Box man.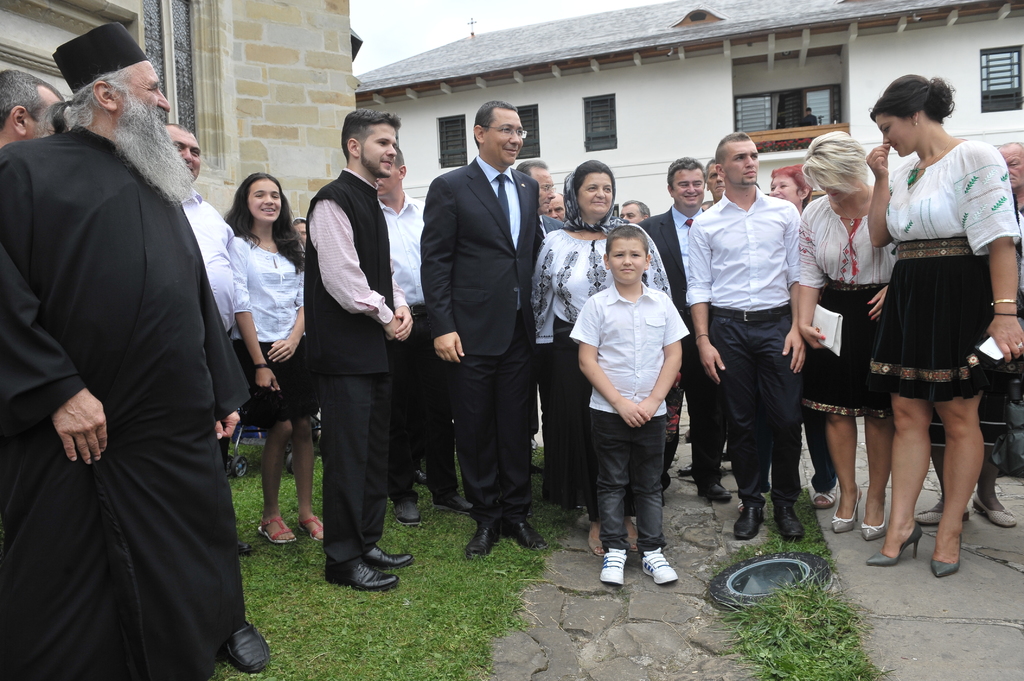
x1=700 y1=160 x2=721 y2=210.
